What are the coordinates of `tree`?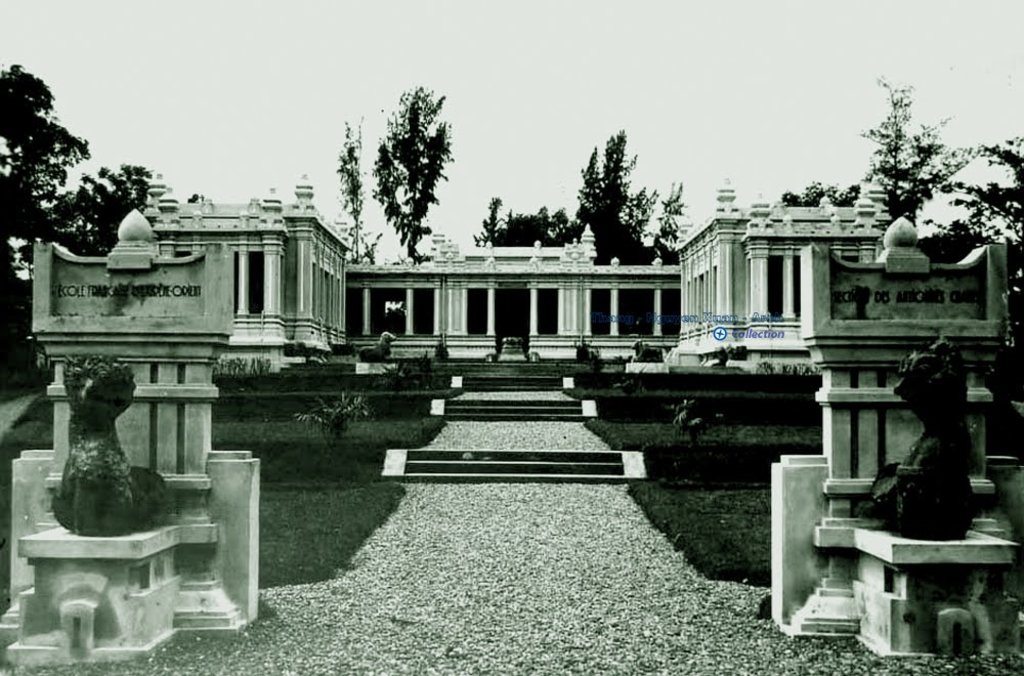
901/133/1023/361.
